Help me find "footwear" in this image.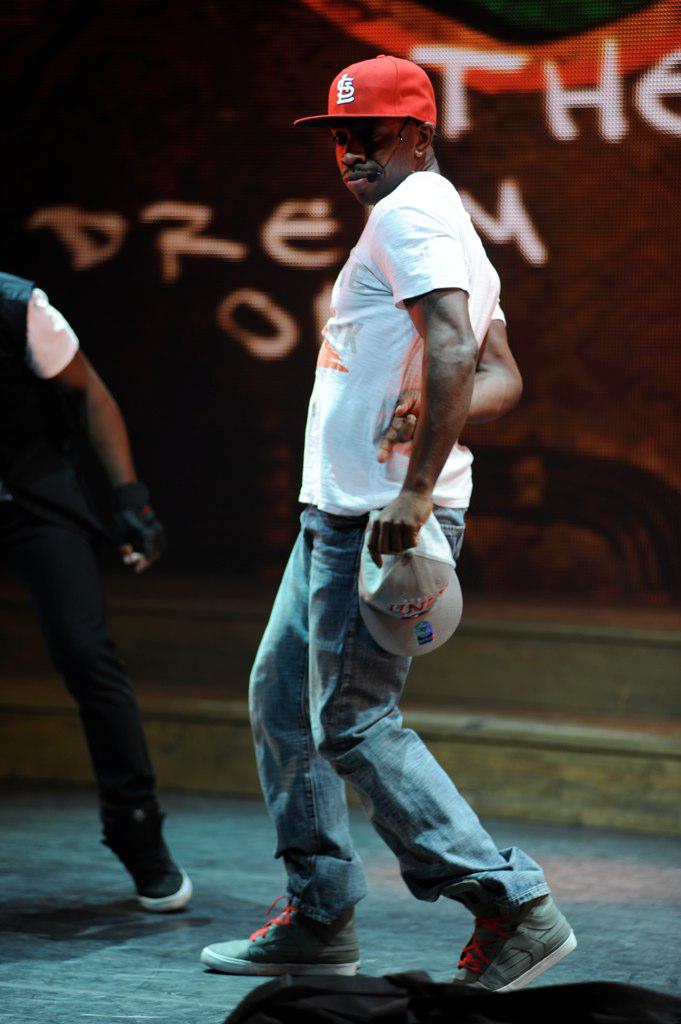
Found it: region(101, 805, 193, 907).
